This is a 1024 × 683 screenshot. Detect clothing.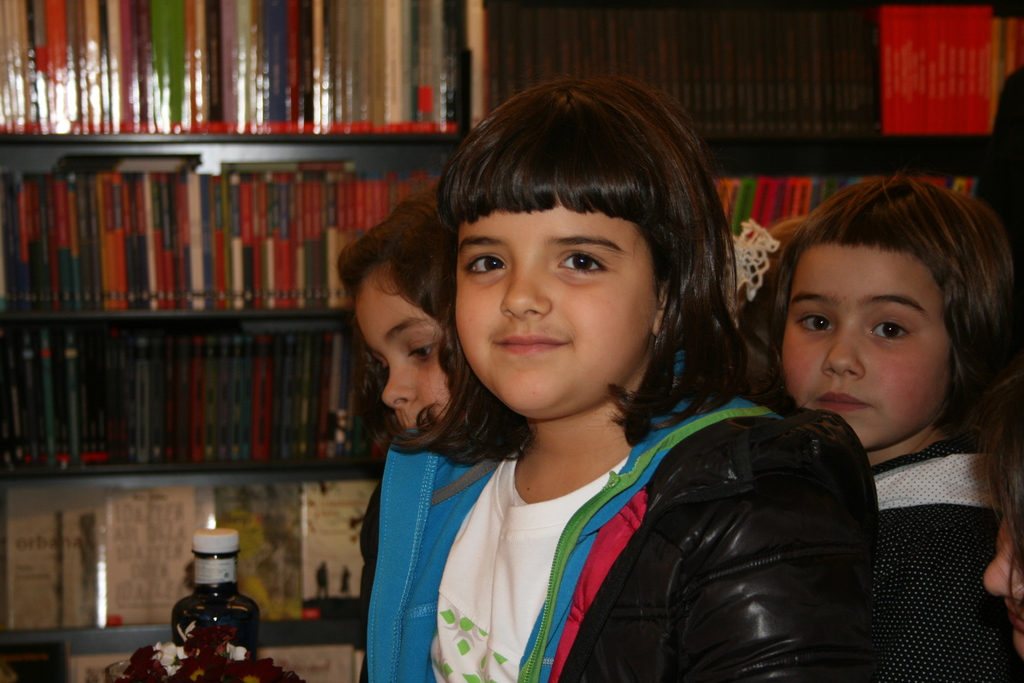
region(367, 361, 776, 682).
